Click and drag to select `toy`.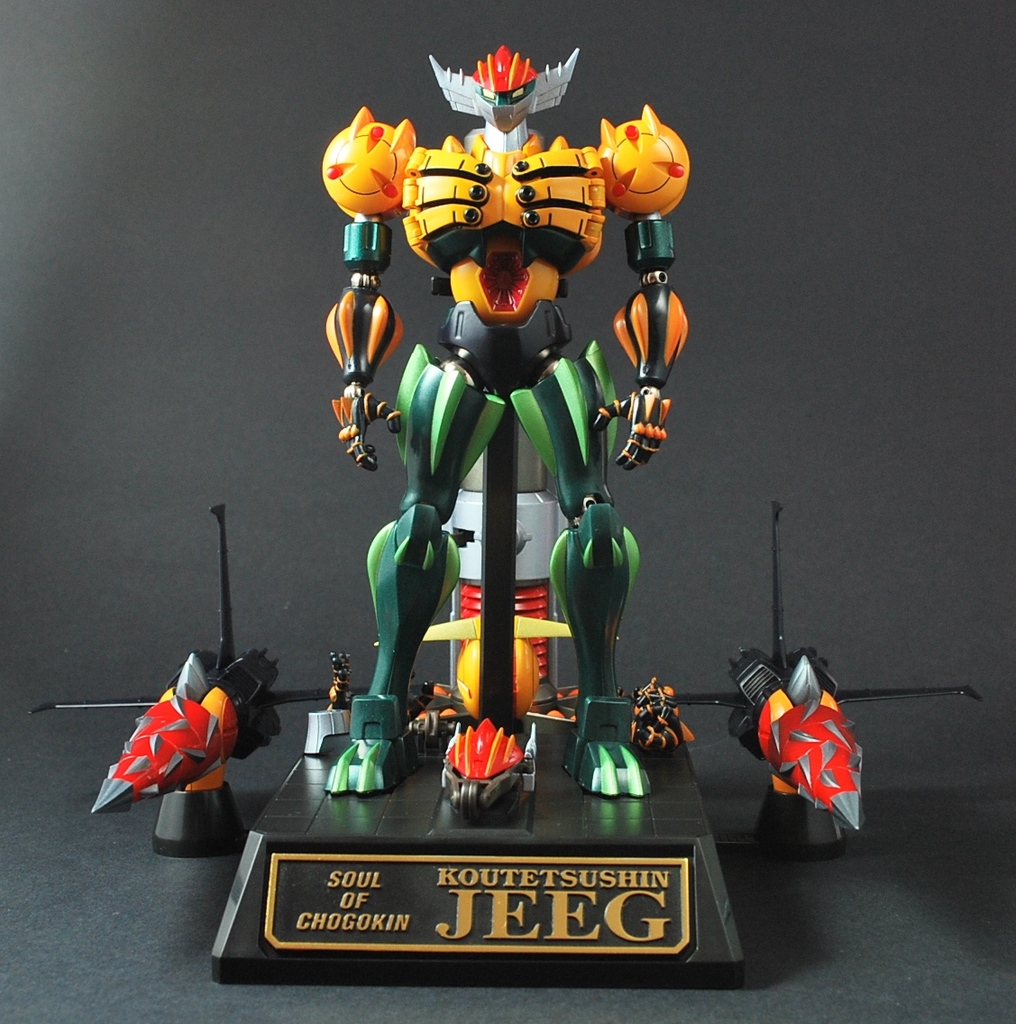
Selection: pyautogui.locateOnScreen(327, 650, 359, 712).
